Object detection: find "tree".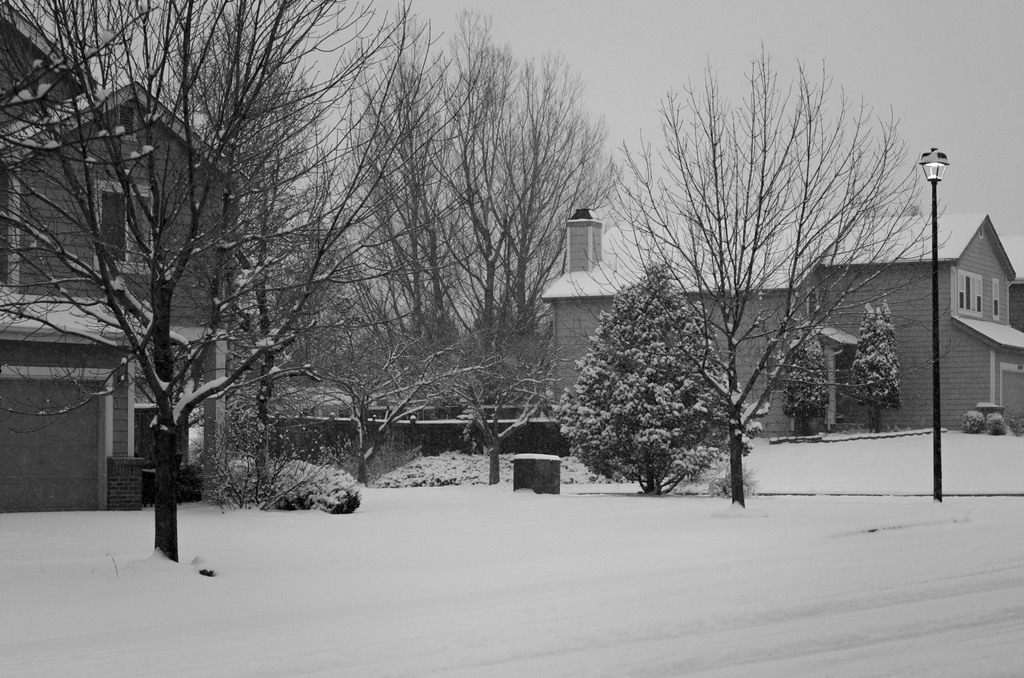
x1=0, y1=0, x2=495, y2=567.
